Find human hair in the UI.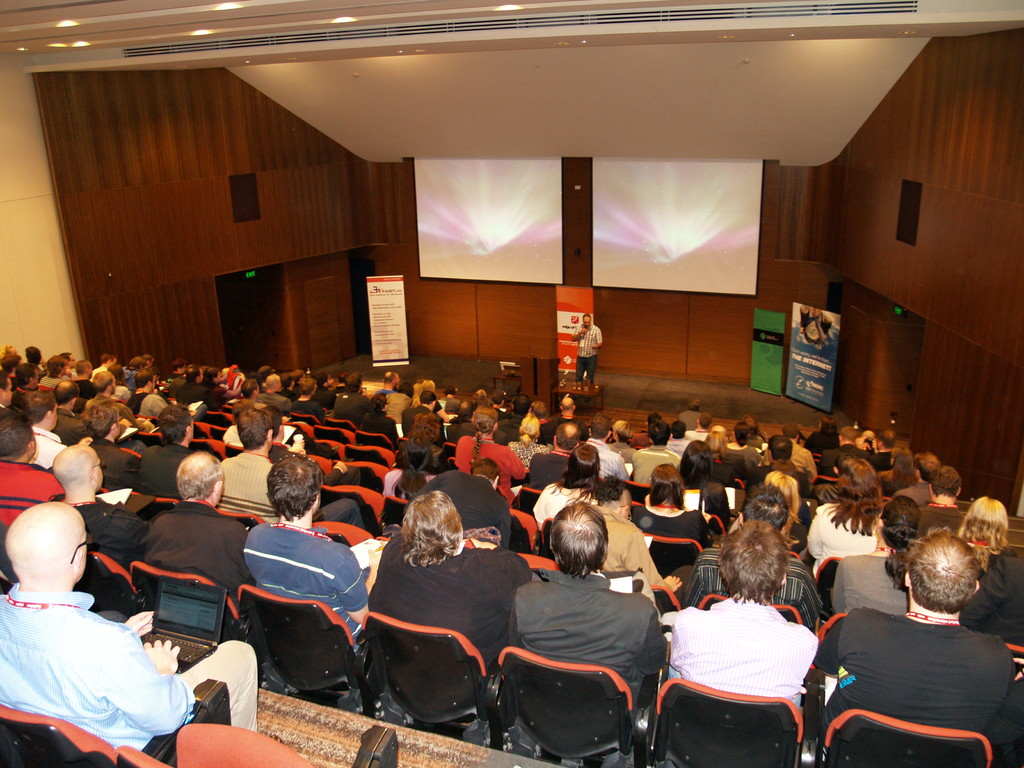
UI element at x1=169, y1=450, x2=228, y2=499.
